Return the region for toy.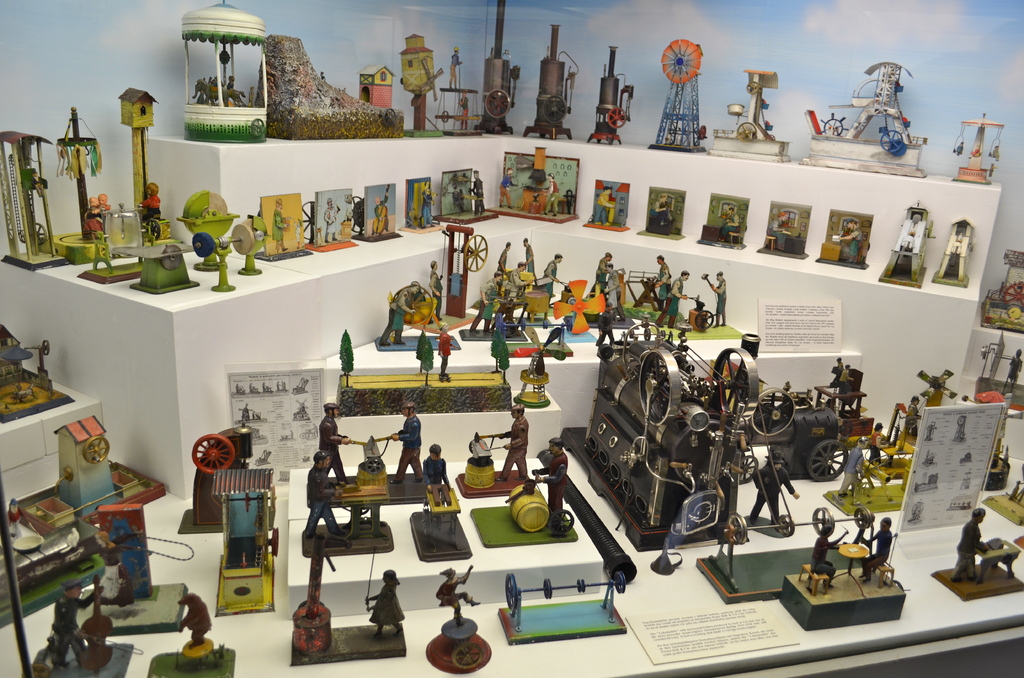
bbox=[86, 233, 188, 299].
